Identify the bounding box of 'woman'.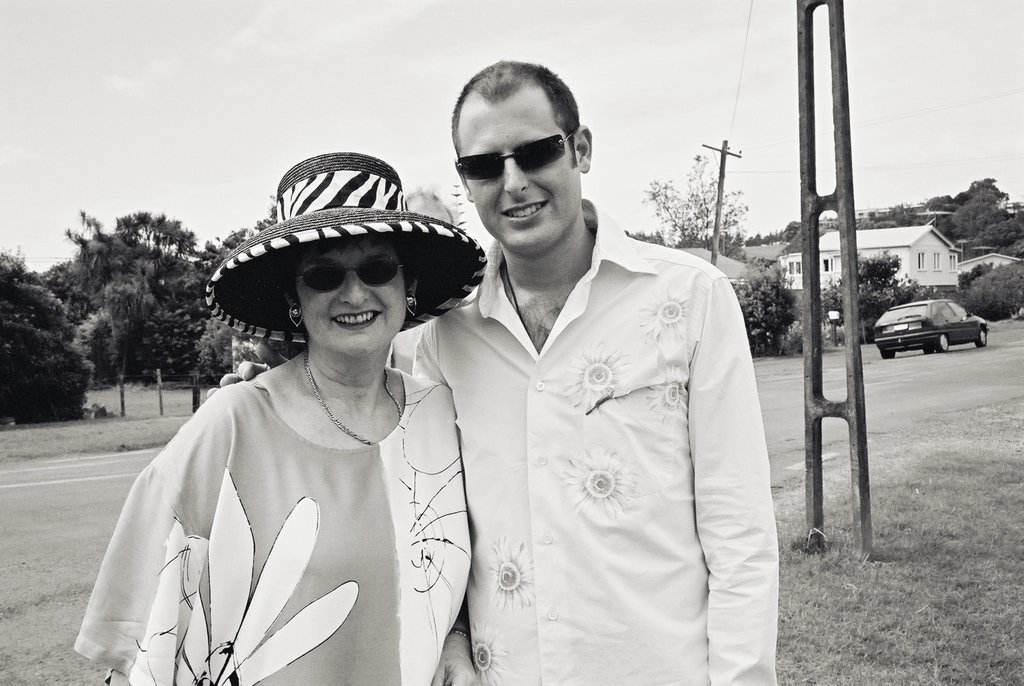
select_region(68, 152, 476, 685).
